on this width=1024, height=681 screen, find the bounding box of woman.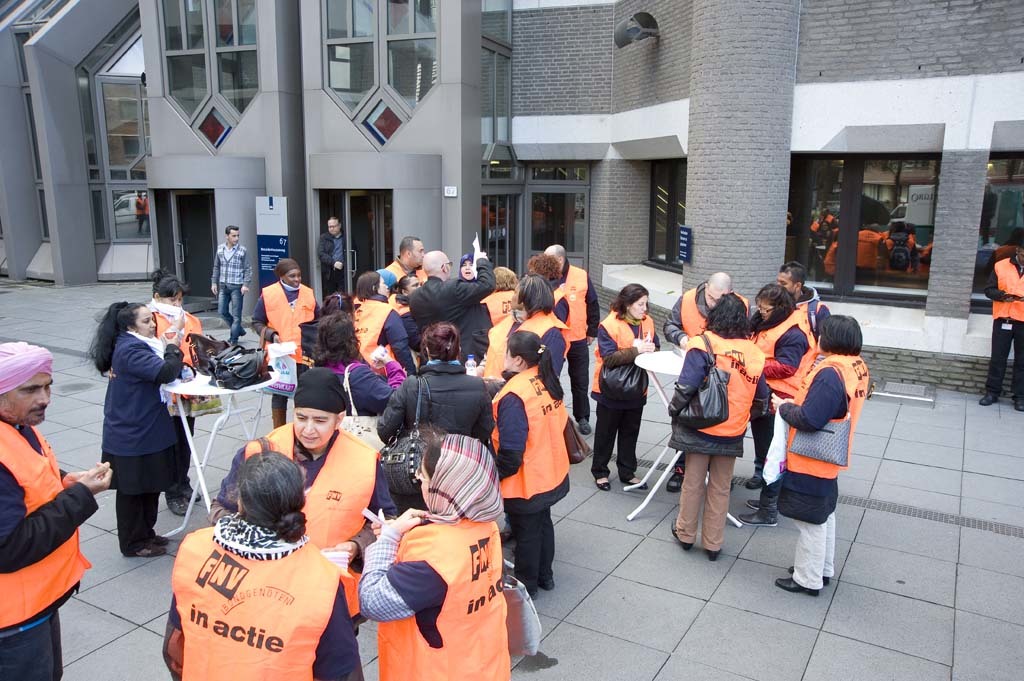
Bounding box: <box>308,313,402,417</box>.
